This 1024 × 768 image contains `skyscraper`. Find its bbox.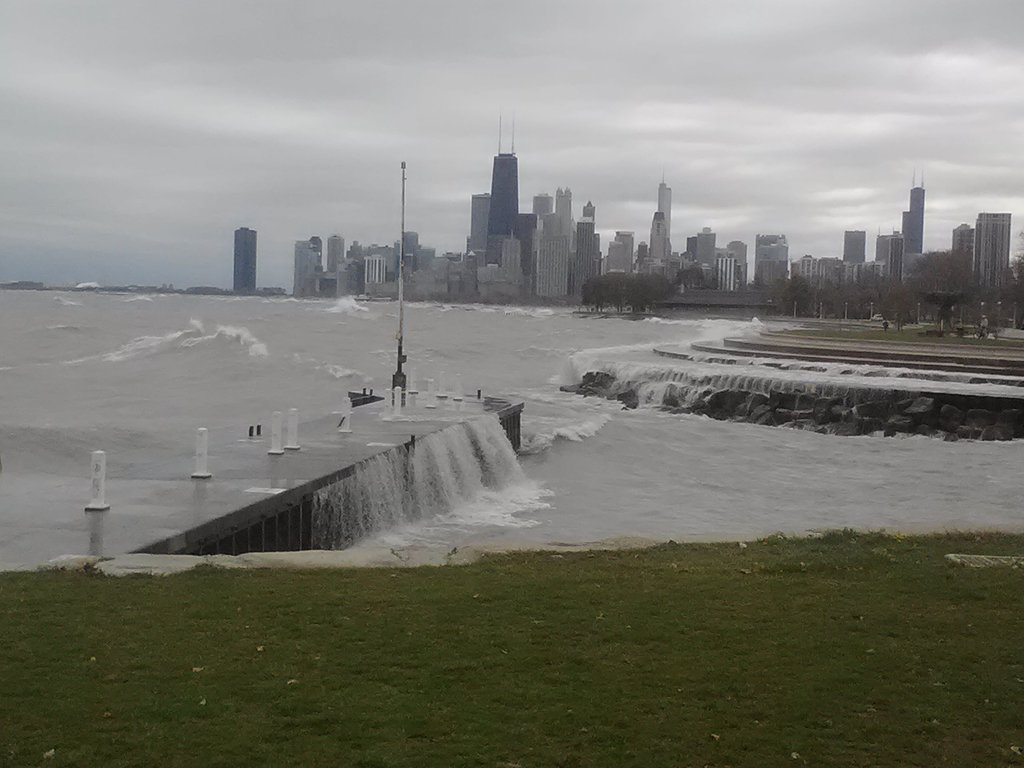
box(551, 183, 571, 255).
